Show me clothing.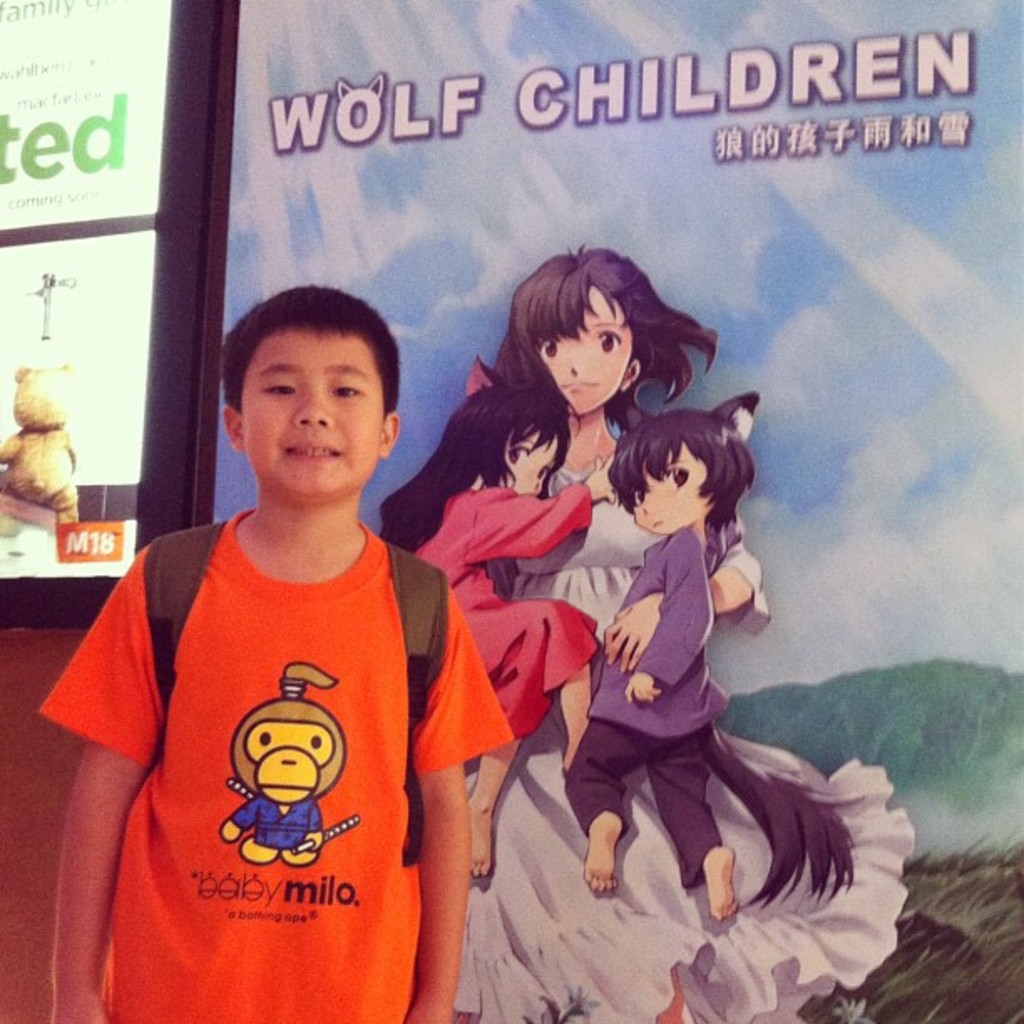
clothing is here: [80,445,462,979].
